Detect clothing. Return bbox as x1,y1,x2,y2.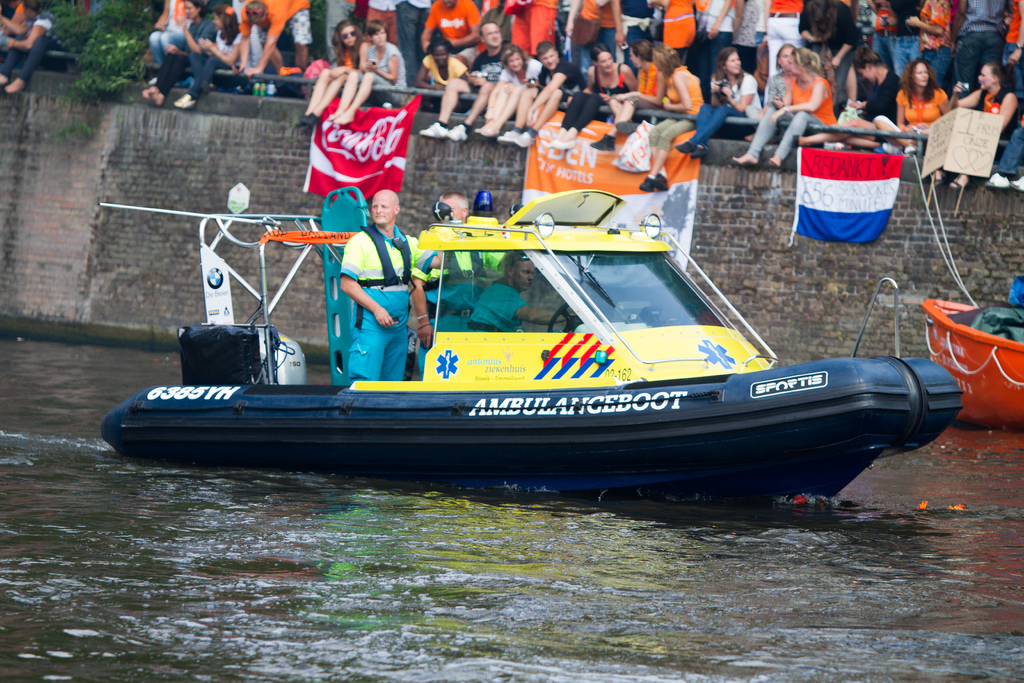
323,0,357,63.
